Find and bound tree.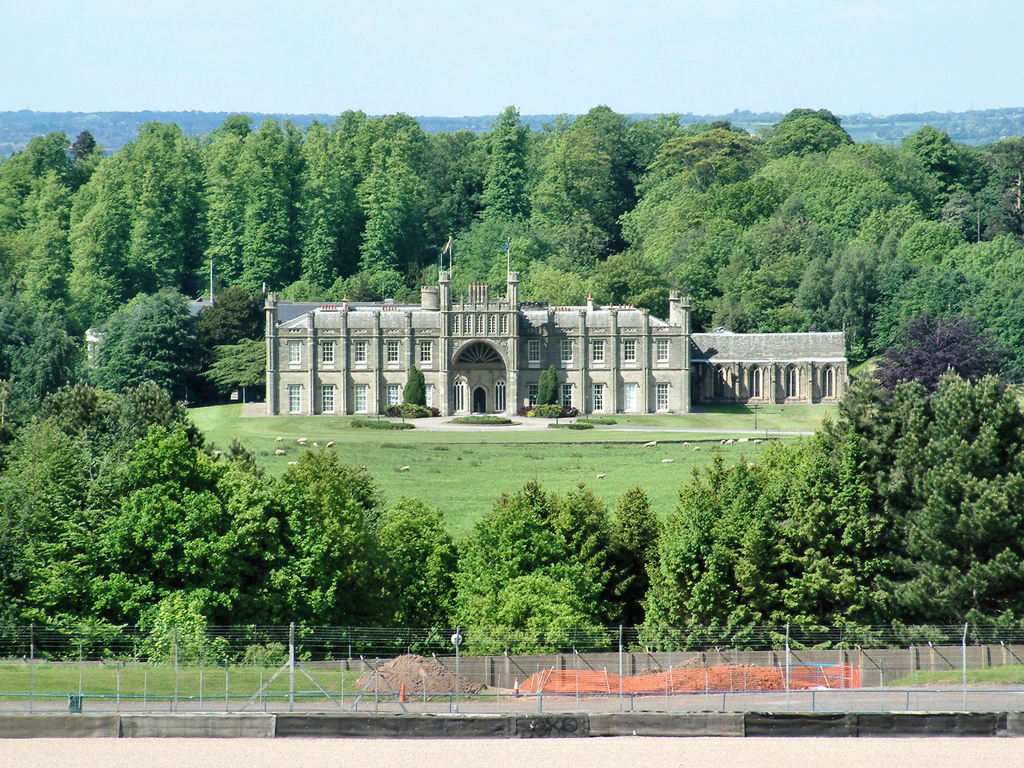
Bound: <bbox>563, 99, 649, 295</bbox>.
